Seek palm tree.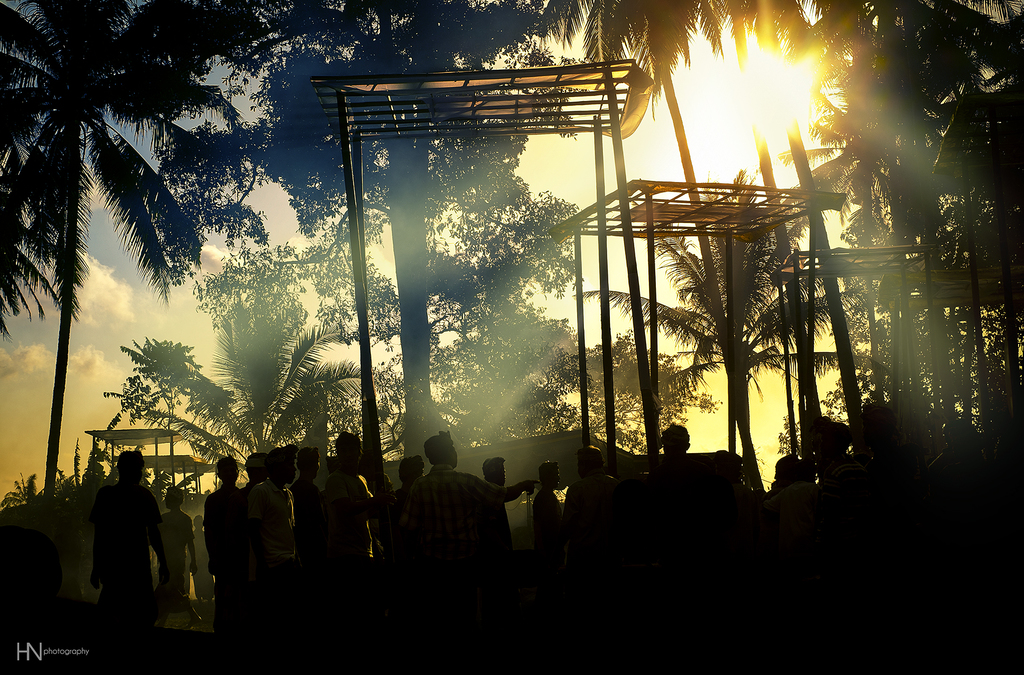
(left=401, top=176, right=556, bottom=512).
